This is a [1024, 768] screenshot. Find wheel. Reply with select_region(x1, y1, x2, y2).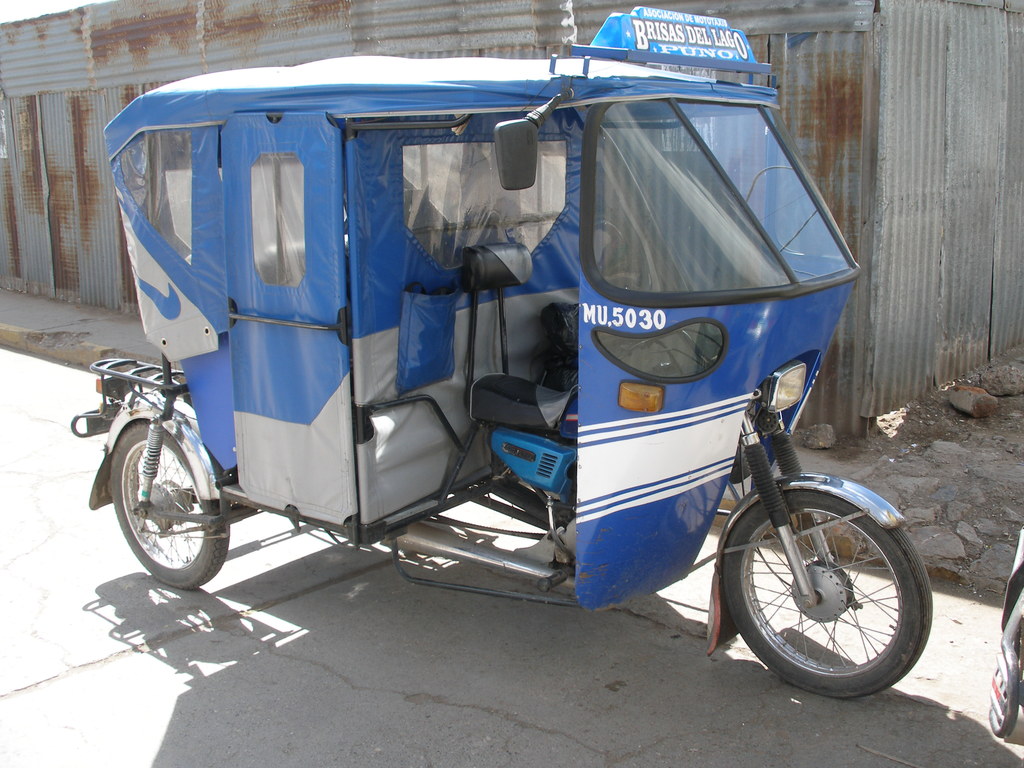
select_region(712, 492, 932, 692).
